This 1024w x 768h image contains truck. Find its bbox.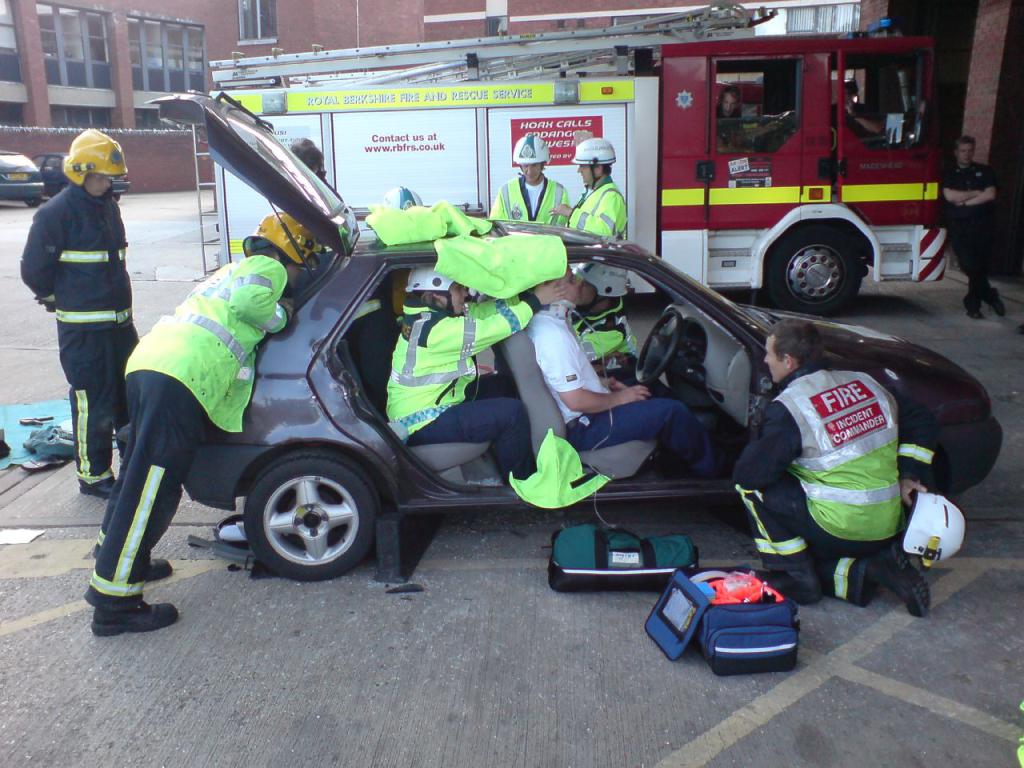
x1=190, y1=0, x2=978, y2=321.
